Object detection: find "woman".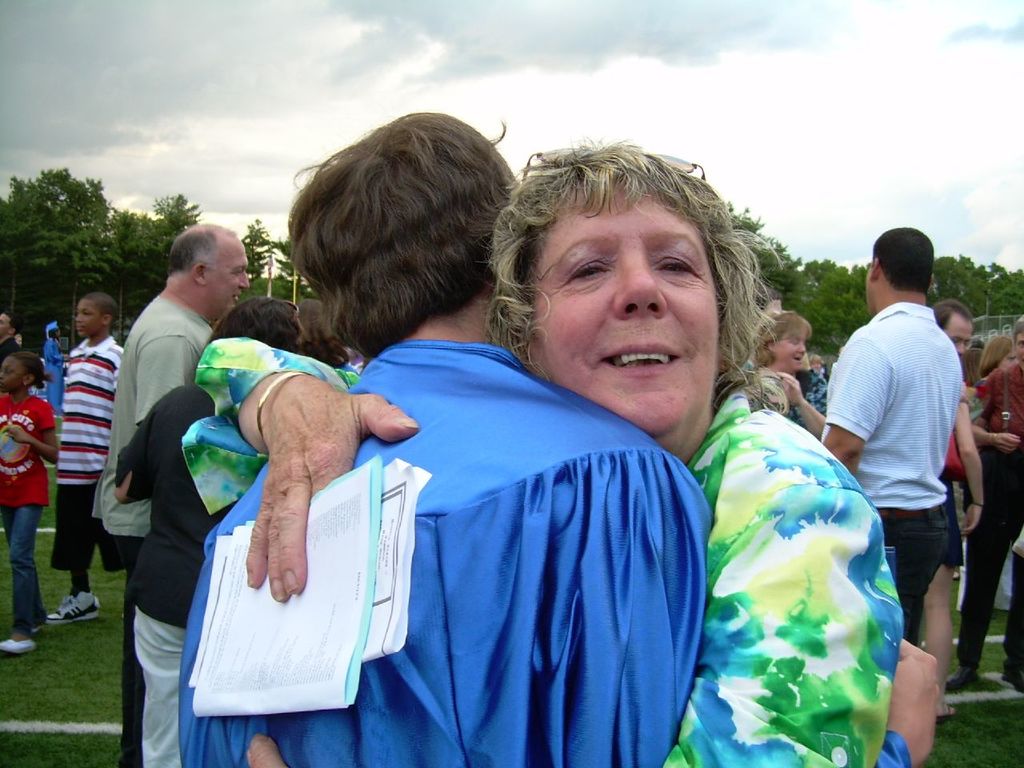
[left=246, top=128, right=900, bottom=767].
